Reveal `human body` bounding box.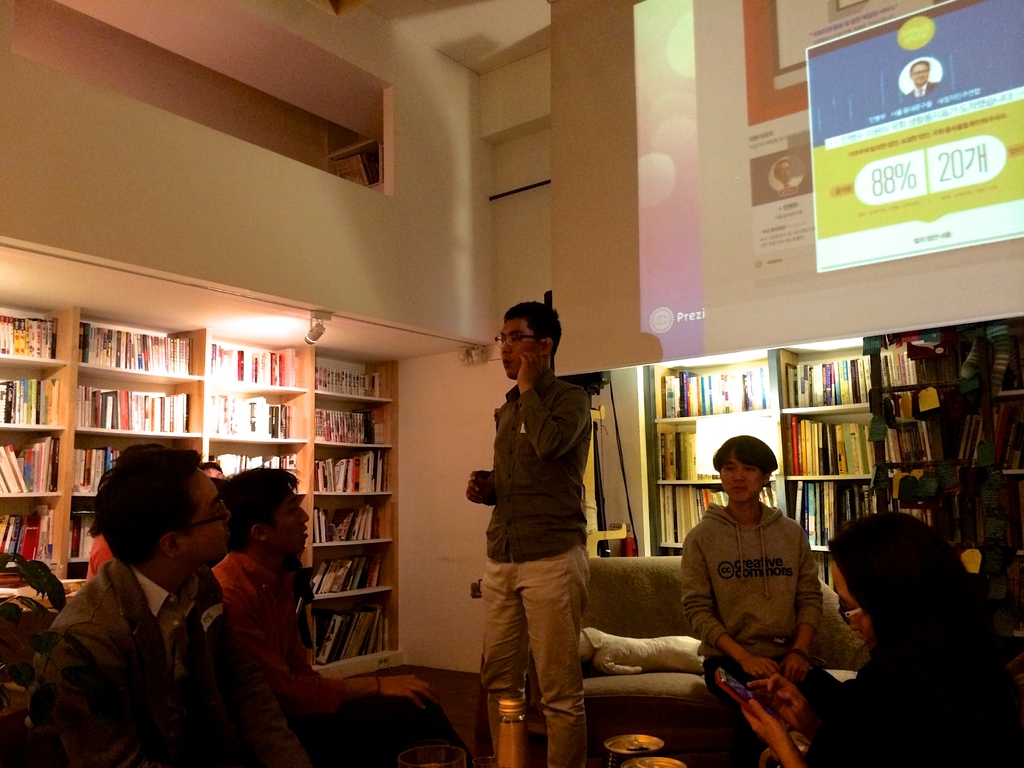
Revealed: [679, 430, 828, 767].
